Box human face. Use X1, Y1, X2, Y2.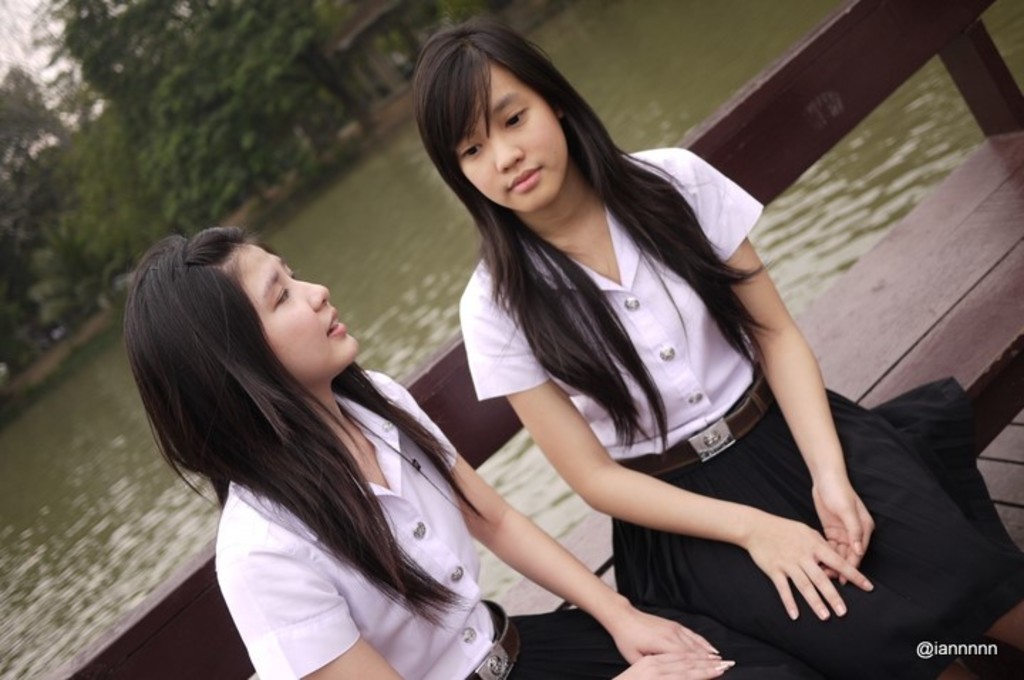
449, 64, 569, 208.
